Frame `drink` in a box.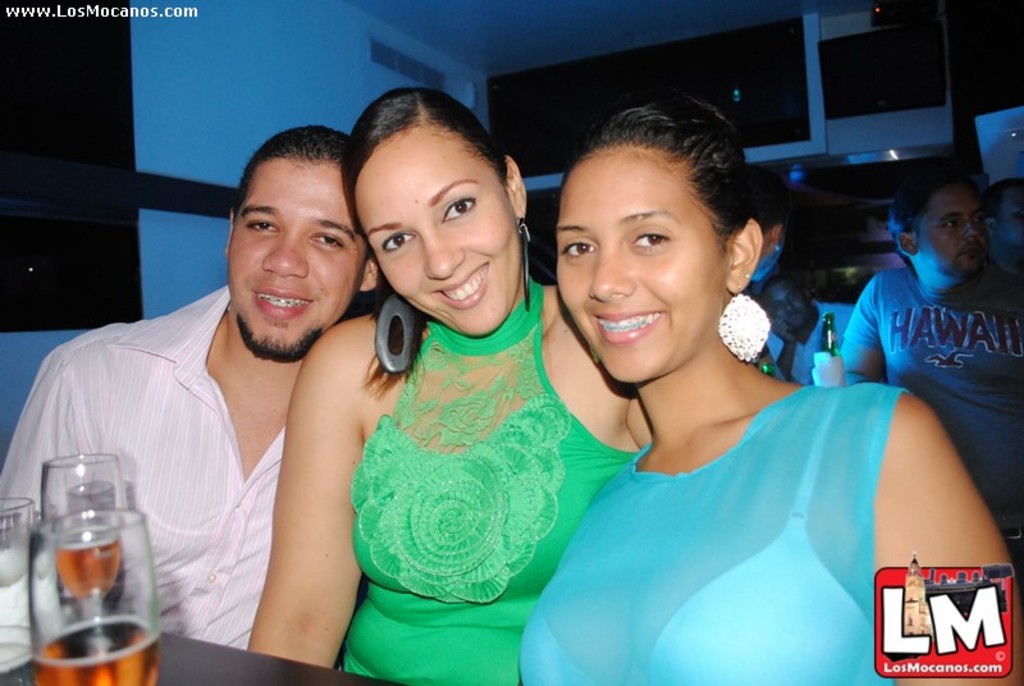
56, 539, 122, 600.
